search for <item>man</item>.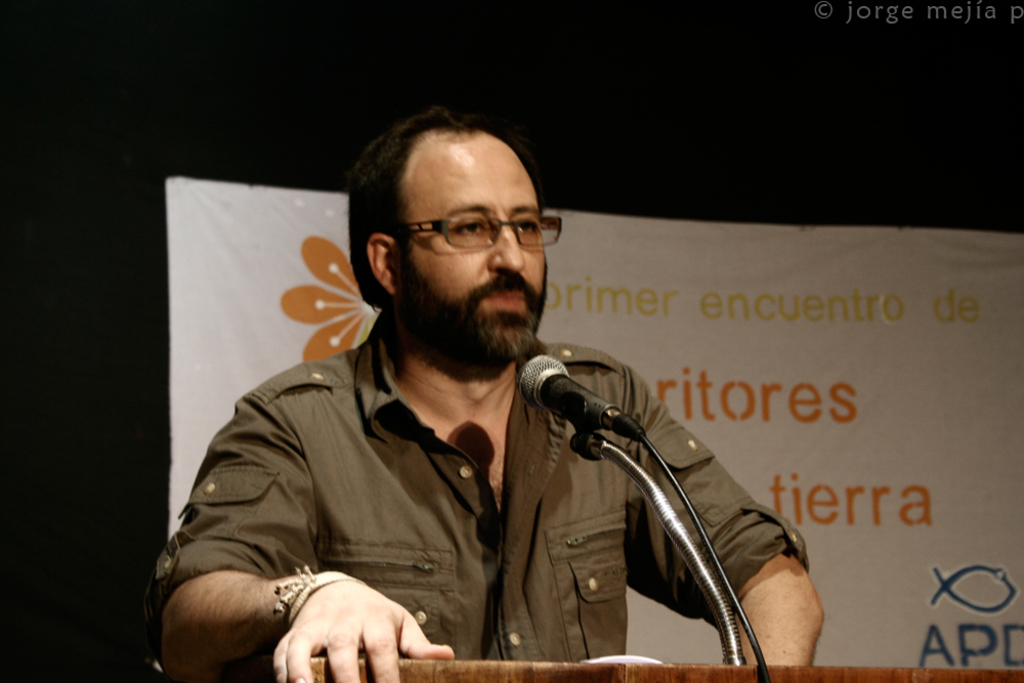
Found at 152 117 835 679.
